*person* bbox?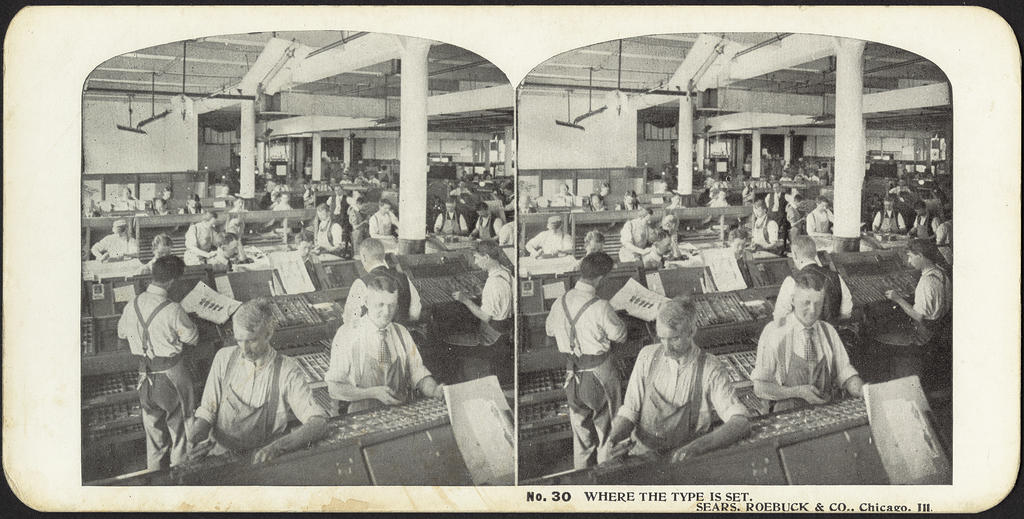
[x1=502, y1=181, x2=516, y2=214]
